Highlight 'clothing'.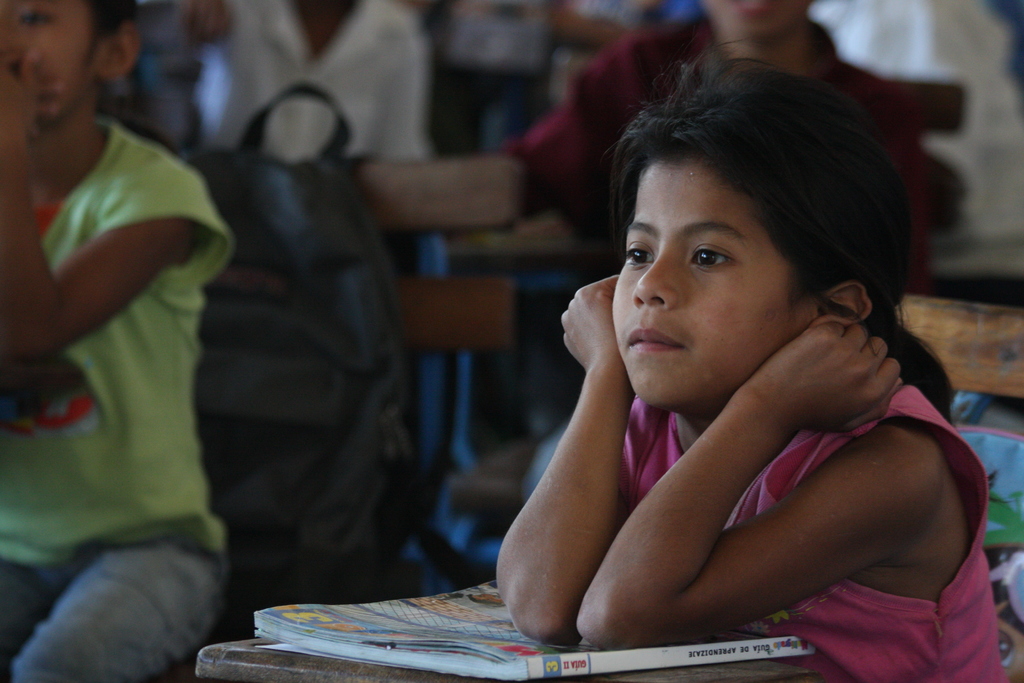
Highlighted region: select_region(193, 0, 442, 163).
